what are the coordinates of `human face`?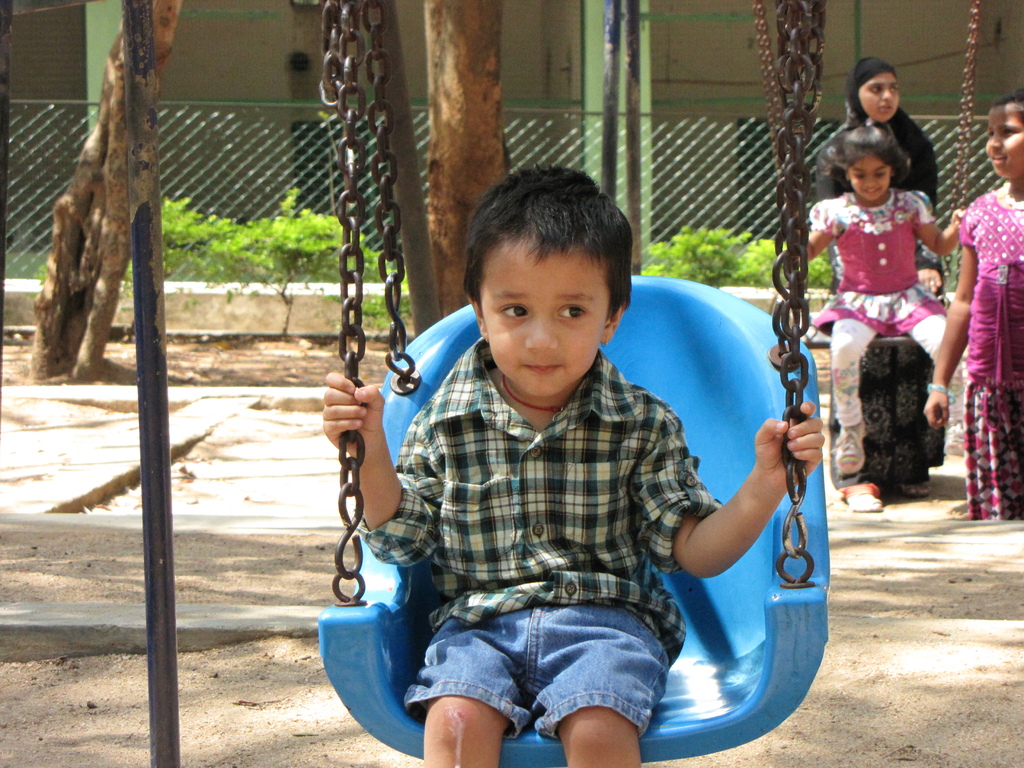
988 104 1023 179.
